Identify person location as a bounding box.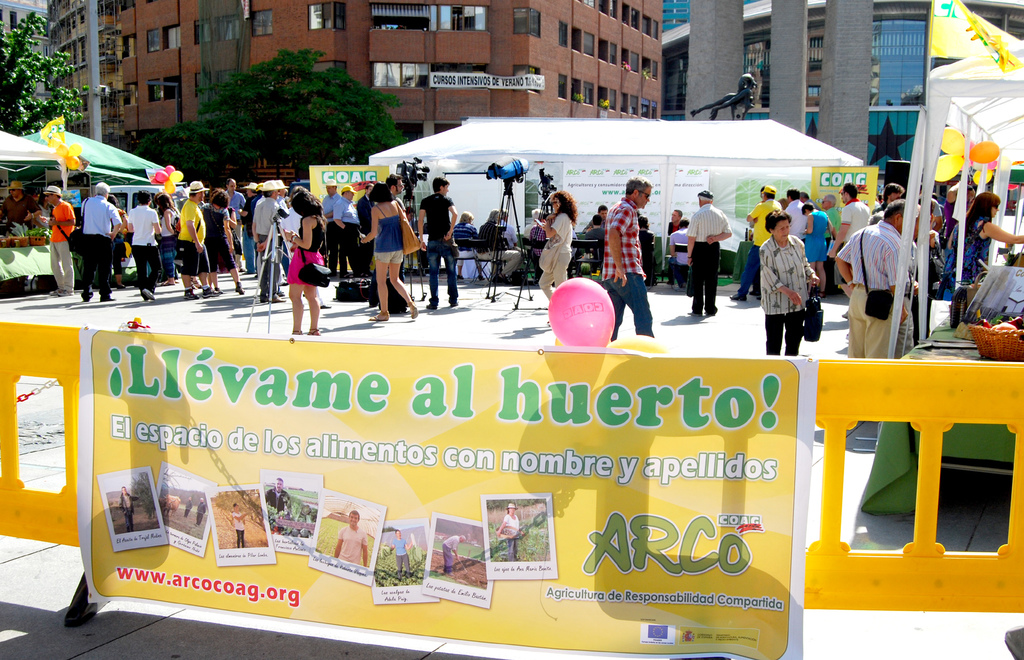
{"left": 1, "top": 180, "right": 40, "bottom": 233}.
